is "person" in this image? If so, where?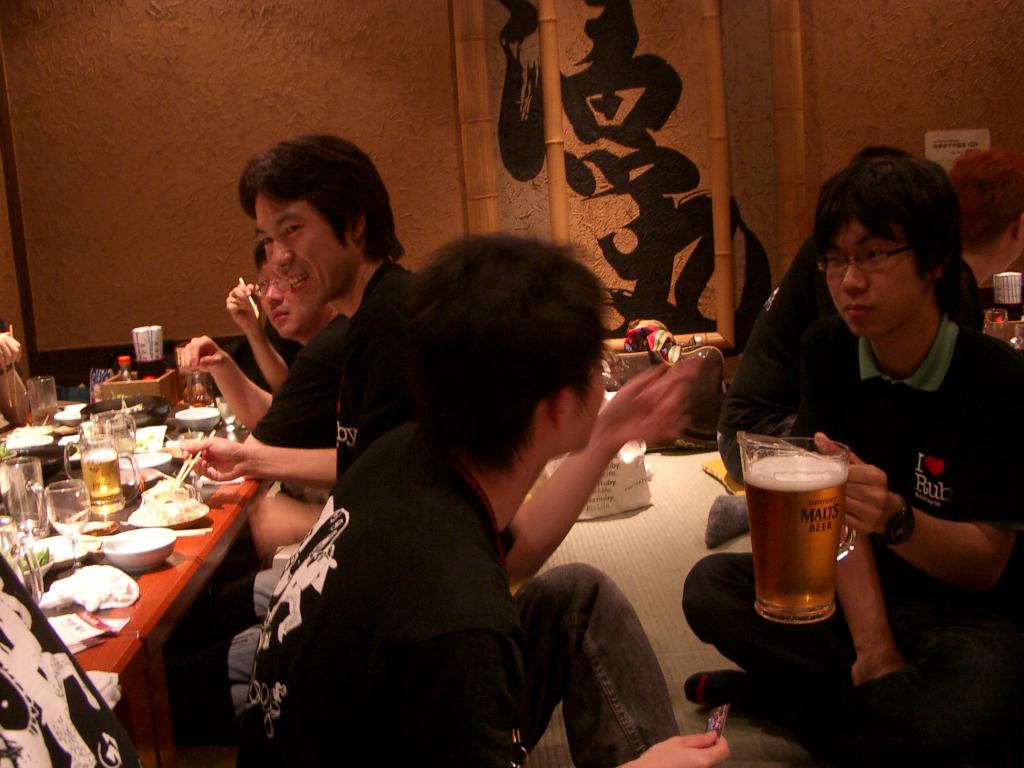
Yes, at <bbox>671, 148, 1023, 767</bbox>.
